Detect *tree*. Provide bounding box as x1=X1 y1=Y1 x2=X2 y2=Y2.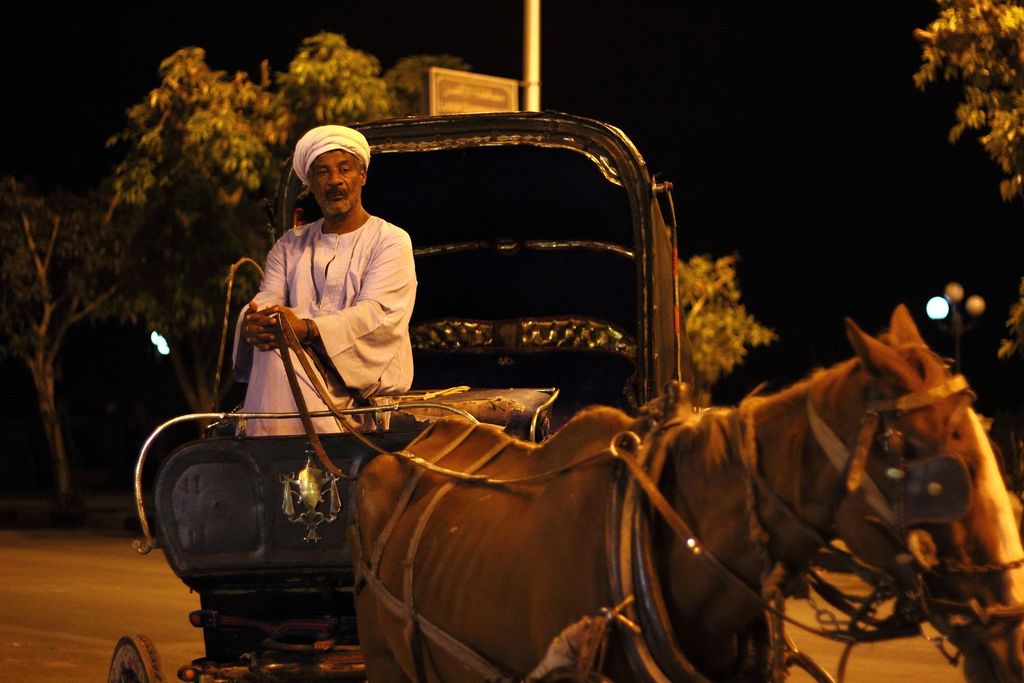
x1=920 y1=29 x2=1014 y2=137.
